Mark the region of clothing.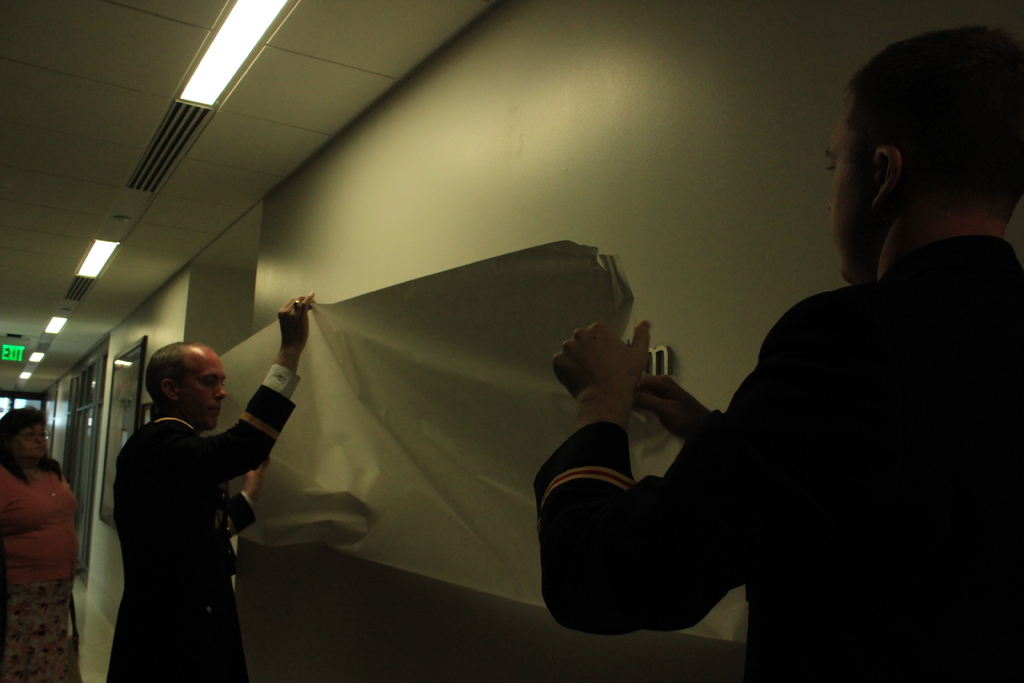
Region: [529, 230, 1023, 682].
